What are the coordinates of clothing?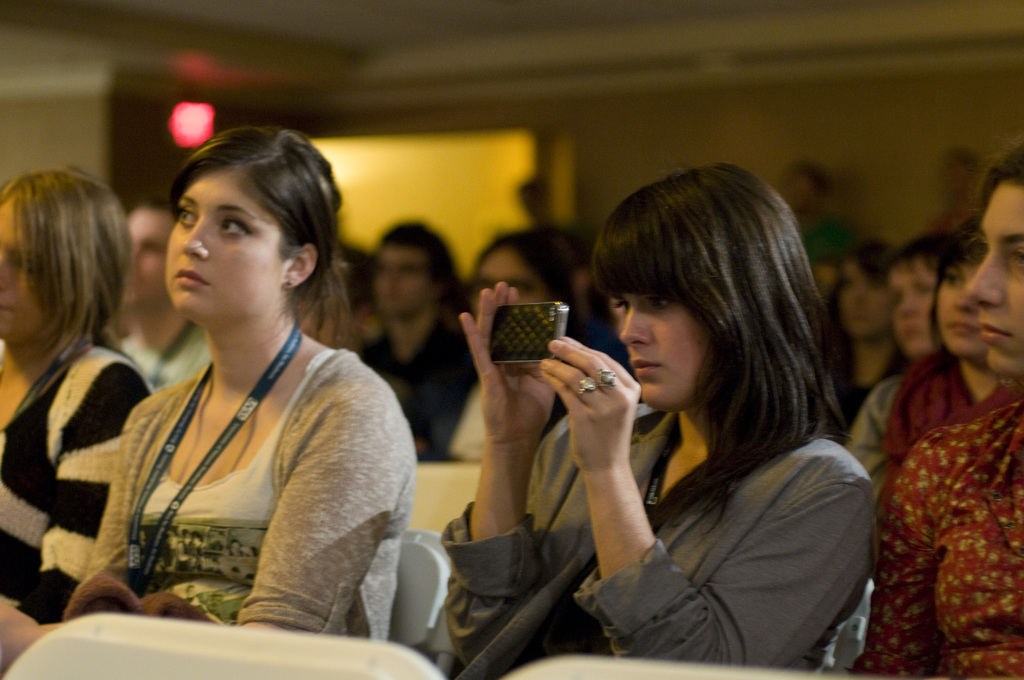
(left=89, top=343, right=409, bottom=650).
